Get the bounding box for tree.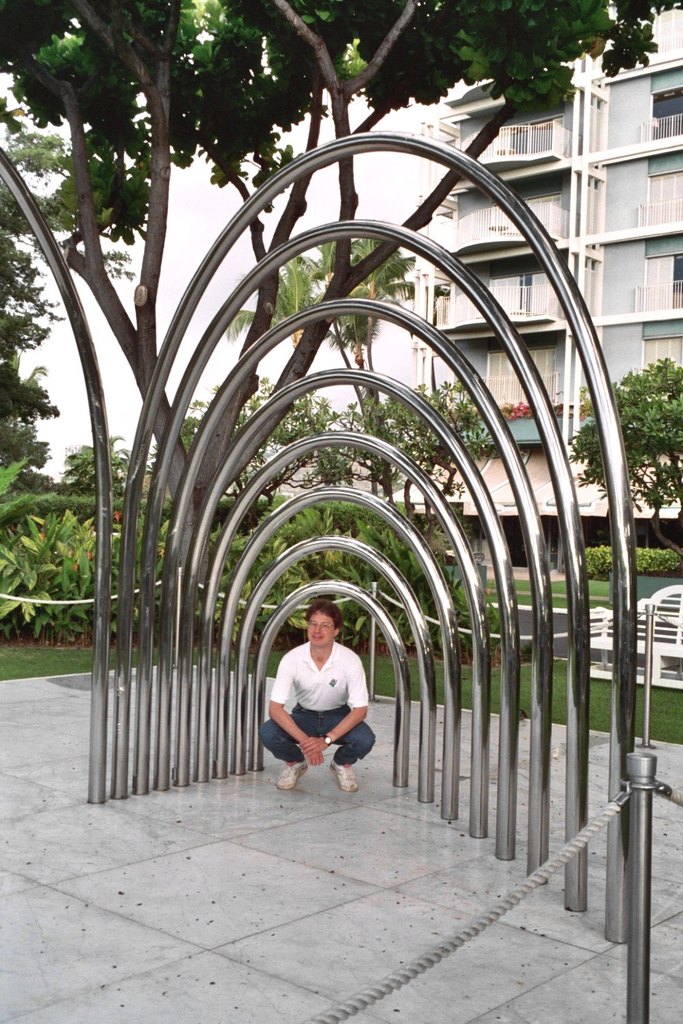
(220,252,322,352).
